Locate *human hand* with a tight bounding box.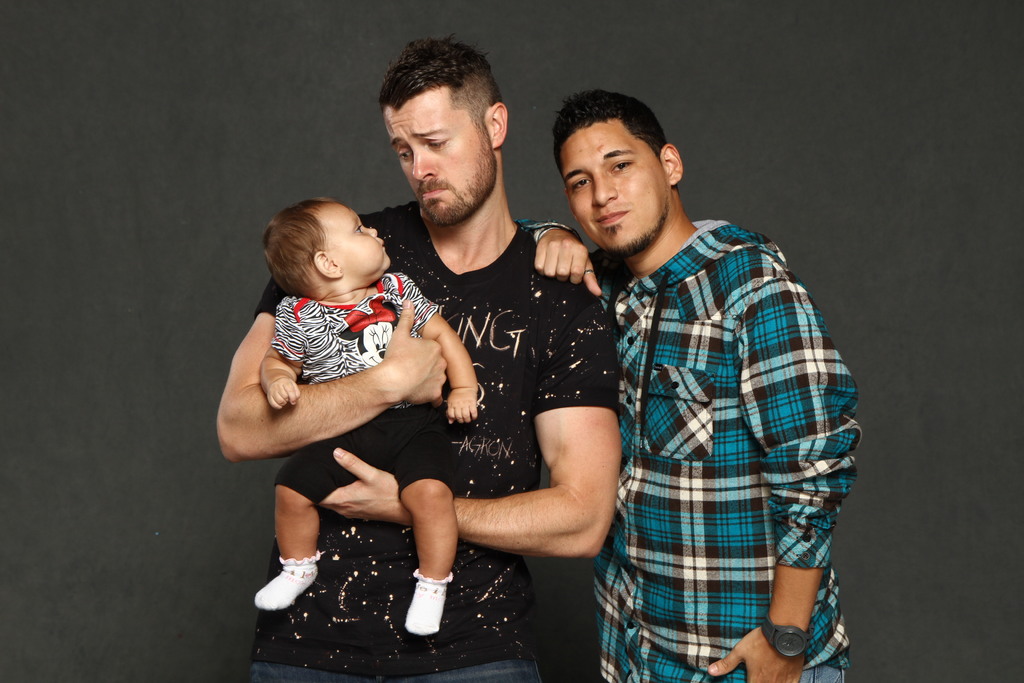
(704, 625, 806, 682).
